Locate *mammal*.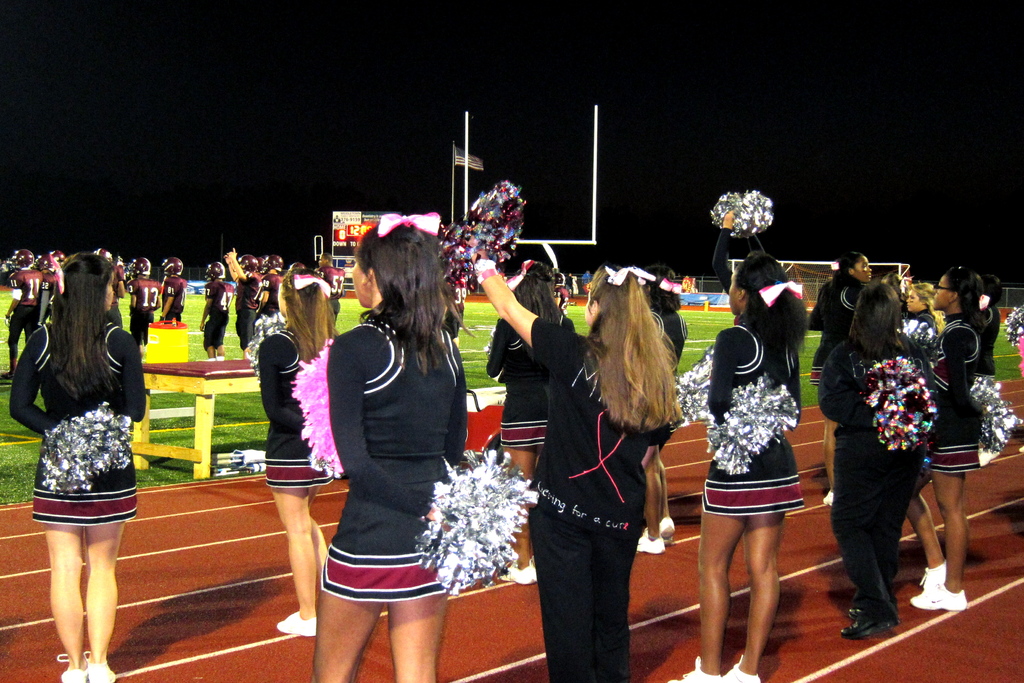
Bounding box: region(691, 253, 838, 630).
